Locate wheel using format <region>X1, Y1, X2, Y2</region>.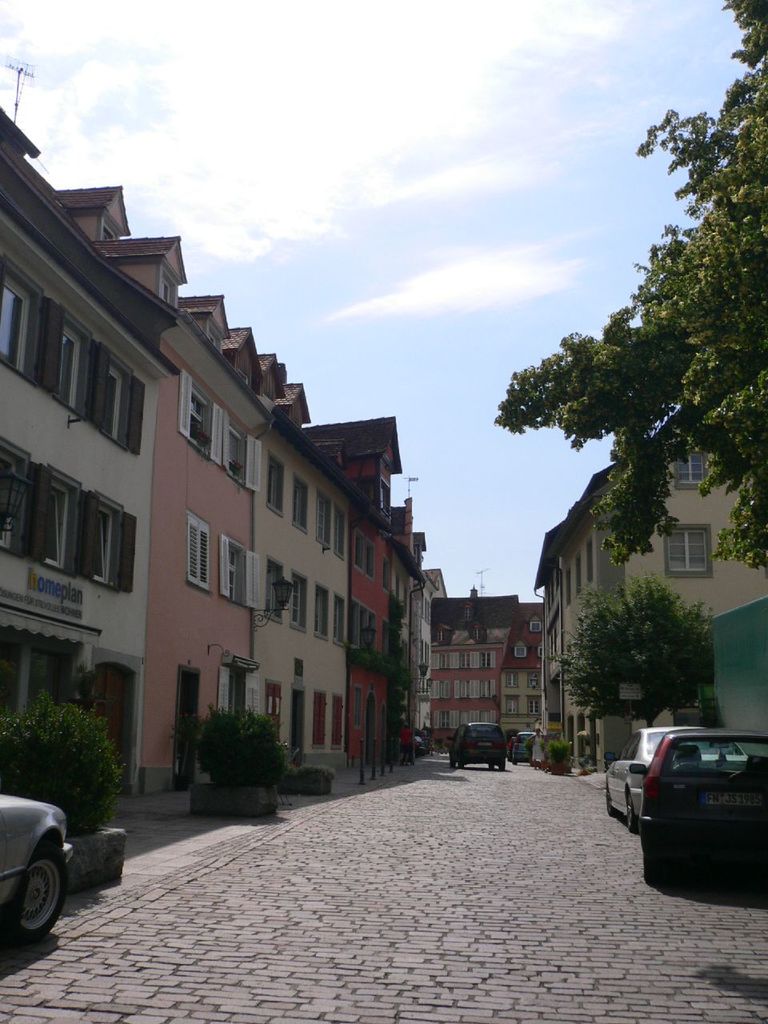
<region>6, 840, 71, 945</region>.
